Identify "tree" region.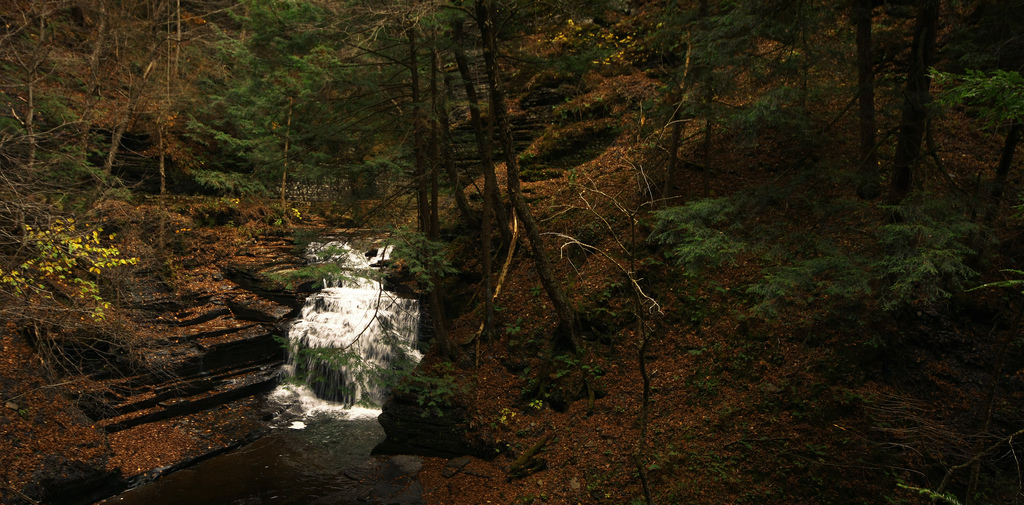
Region: {"x1": 877, "y1": 0, "x2": 939, "y2": 207}.
